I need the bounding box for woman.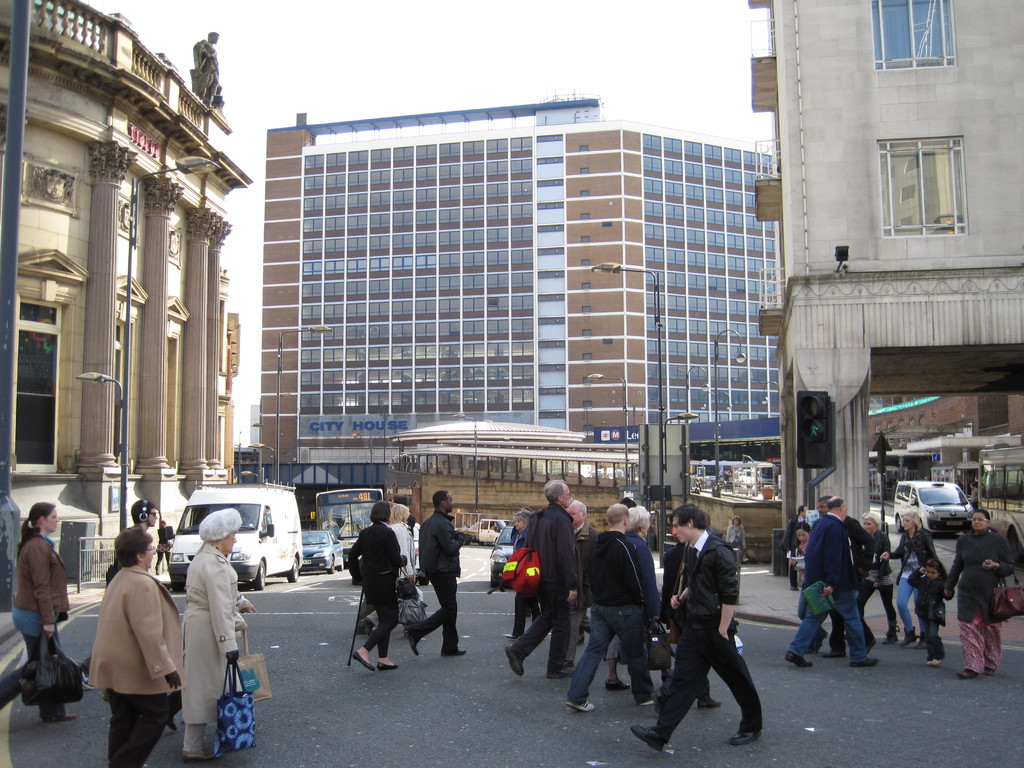
Here it is: {"x1": 102, "y1": 548, "x2": 209, "y2": 748}.
